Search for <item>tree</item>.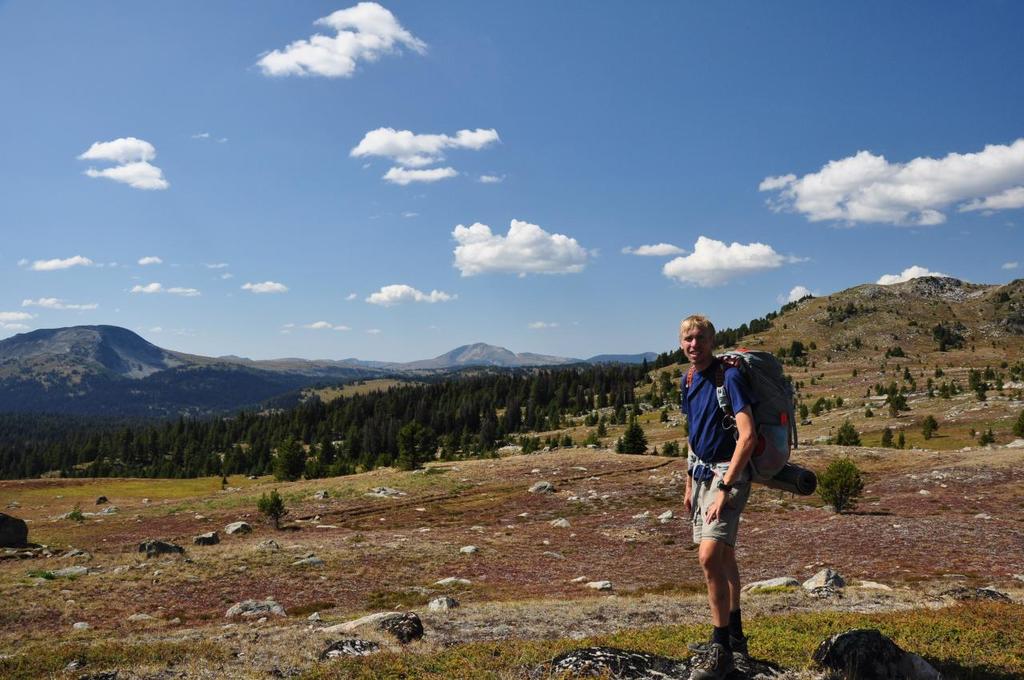
Found at crop(374, 382, 384, 427).
